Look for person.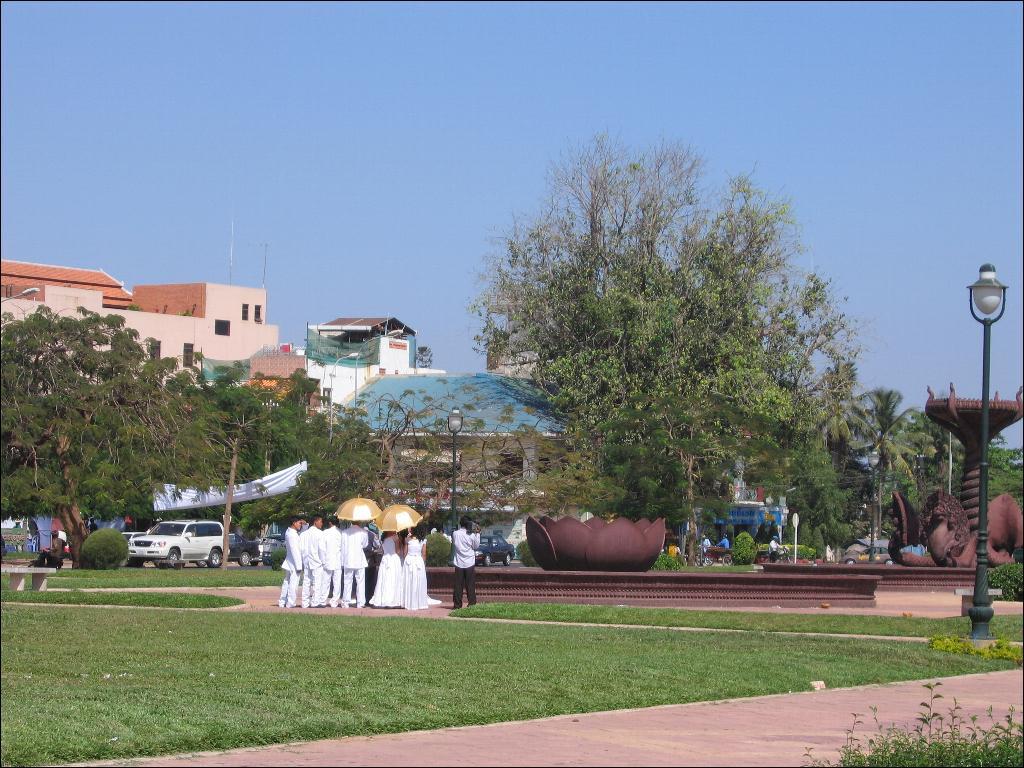
Found: pyautogui.locateOnScreen(450, 509, 481, 611).
